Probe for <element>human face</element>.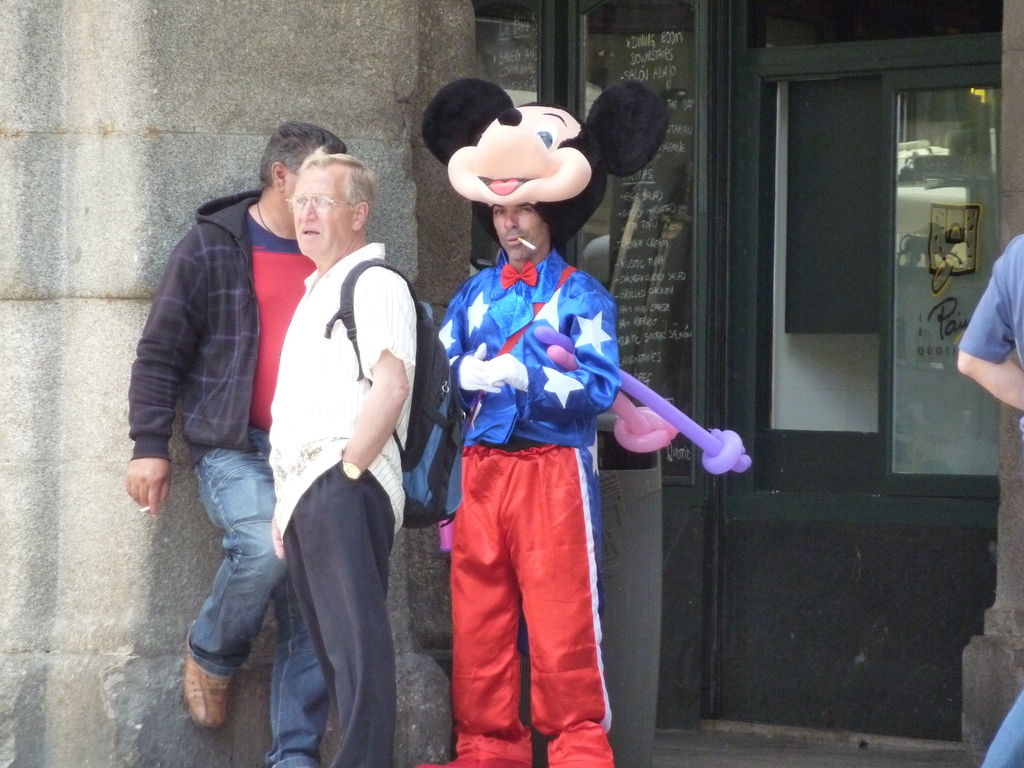
Probe result: select_region(292, 164, 351, 255).
